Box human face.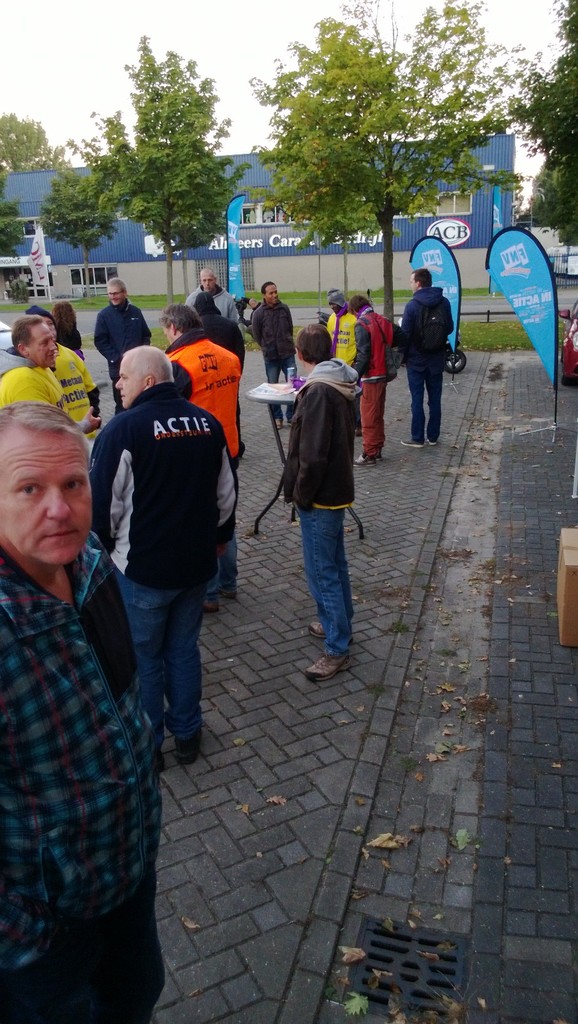
Rect(198, 271, 213, 290).
